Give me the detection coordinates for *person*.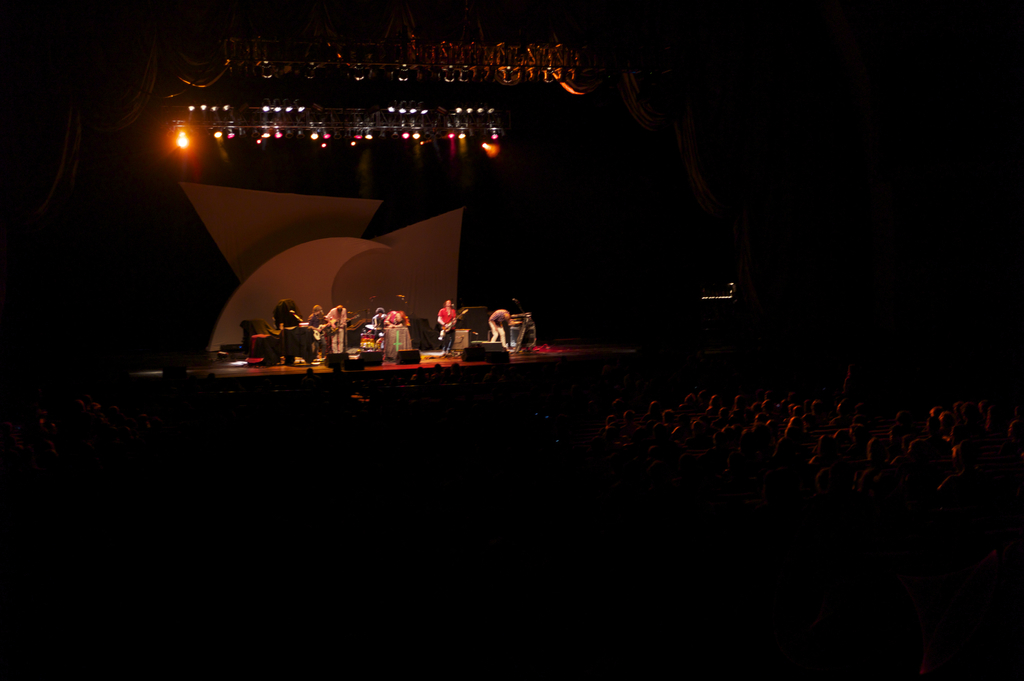
367:309:383:344.
